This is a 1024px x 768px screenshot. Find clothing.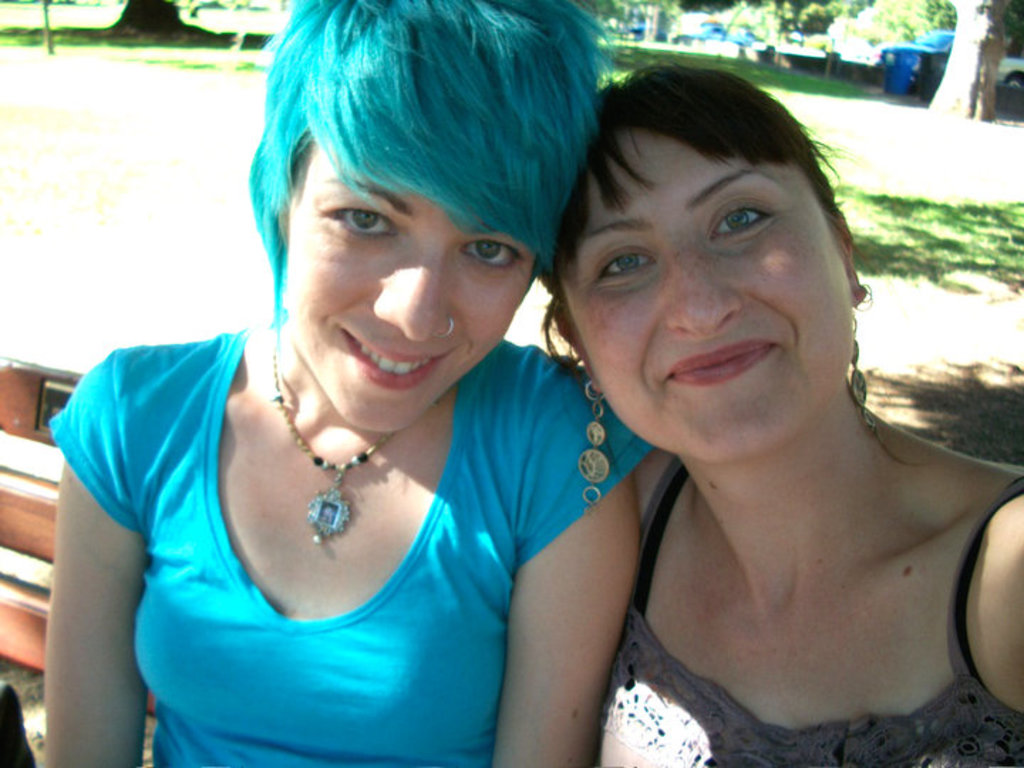
Bounding box: crop(616, 425, 1023, 765).
